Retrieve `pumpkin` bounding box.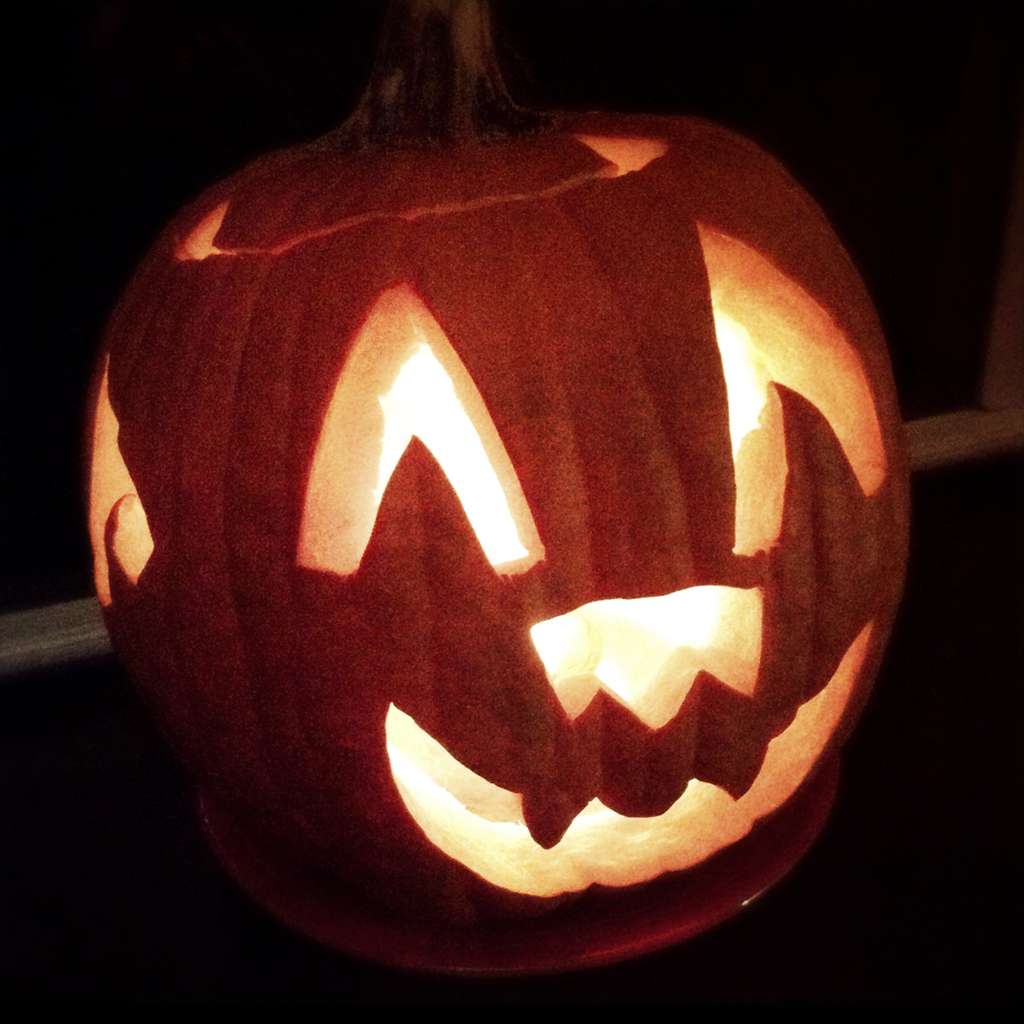
Bounding box: (73, 0, 935, 993).
